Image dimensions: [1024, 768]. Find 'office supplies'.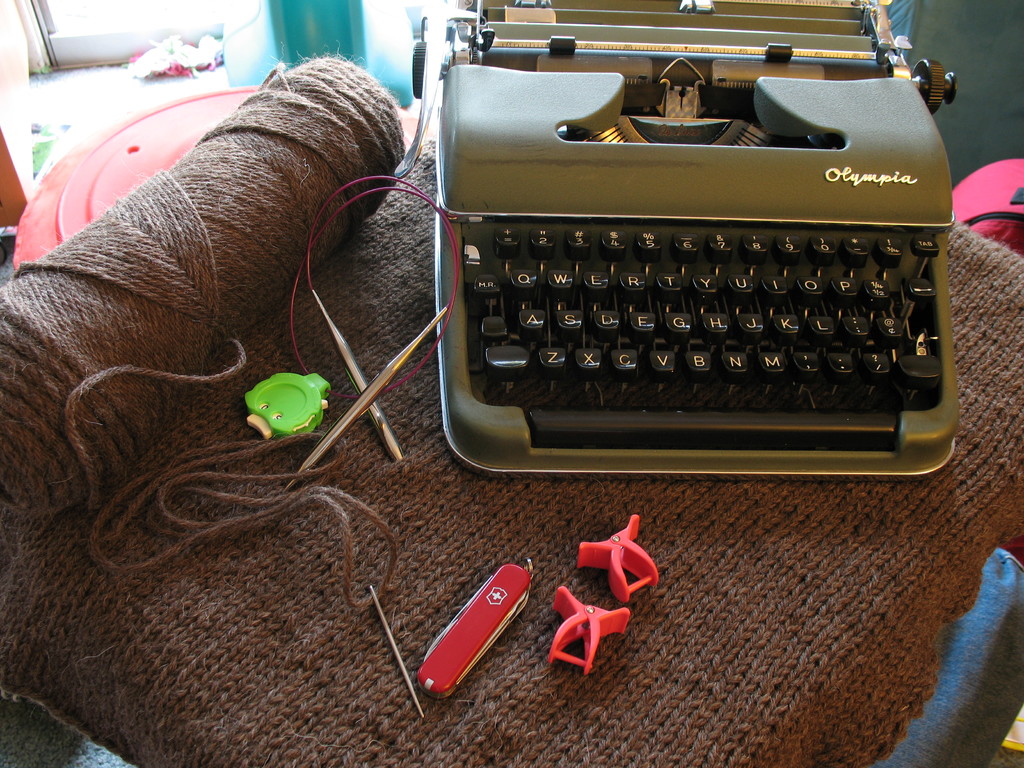
crop(550, 585, 639, 671).
